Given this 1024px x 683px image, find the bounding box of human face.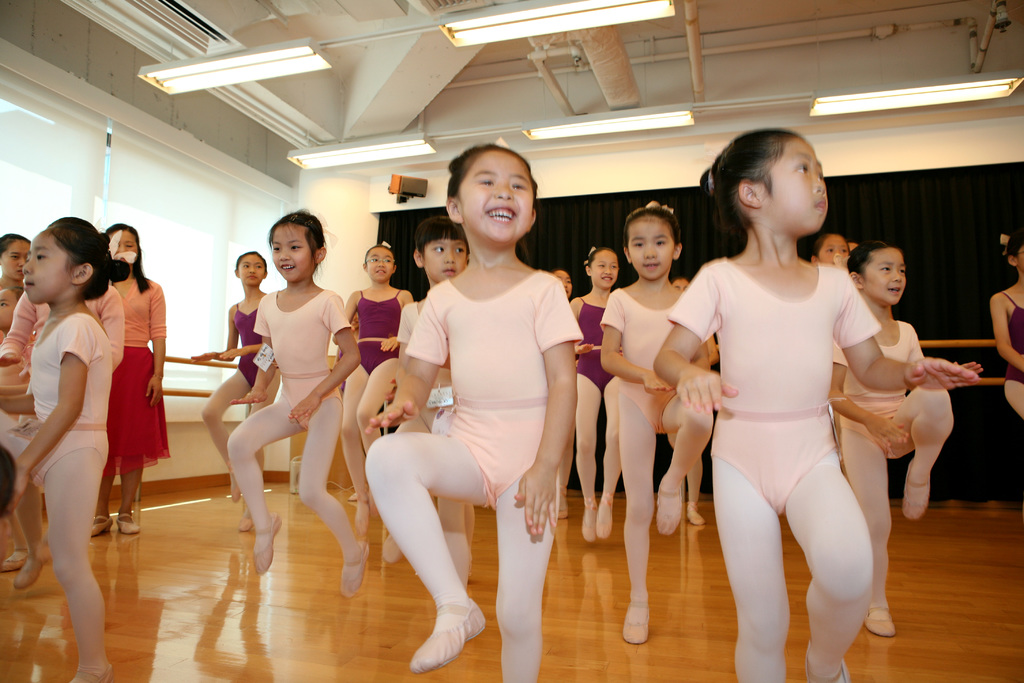
detection(673, 278, 690, 291).
